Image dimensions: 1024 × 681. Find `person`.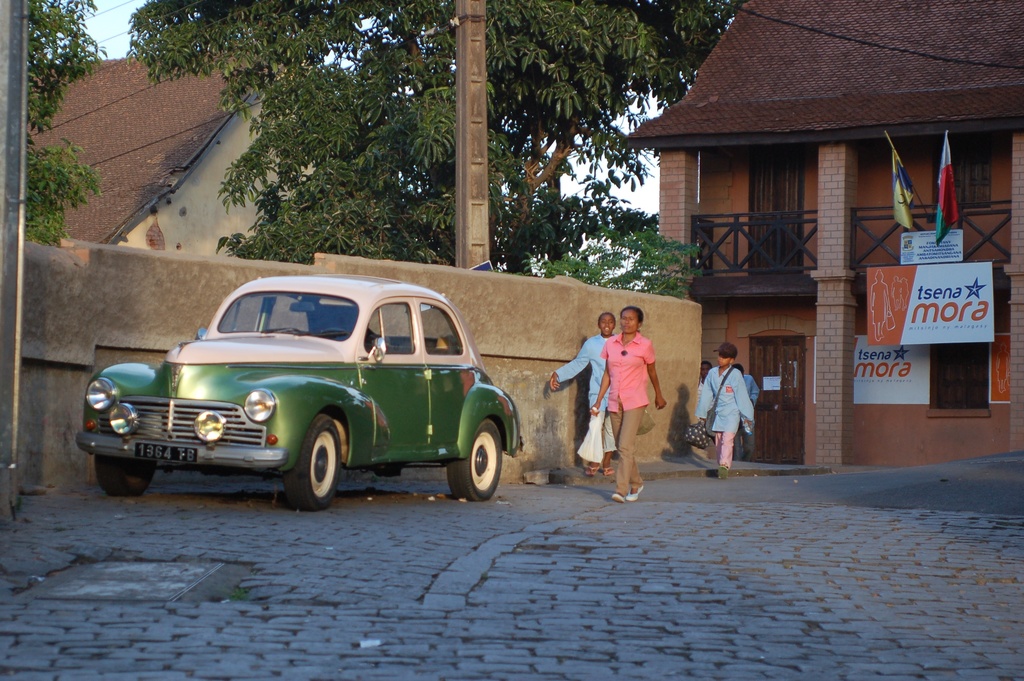
rect(549, 310, 616, 477).
